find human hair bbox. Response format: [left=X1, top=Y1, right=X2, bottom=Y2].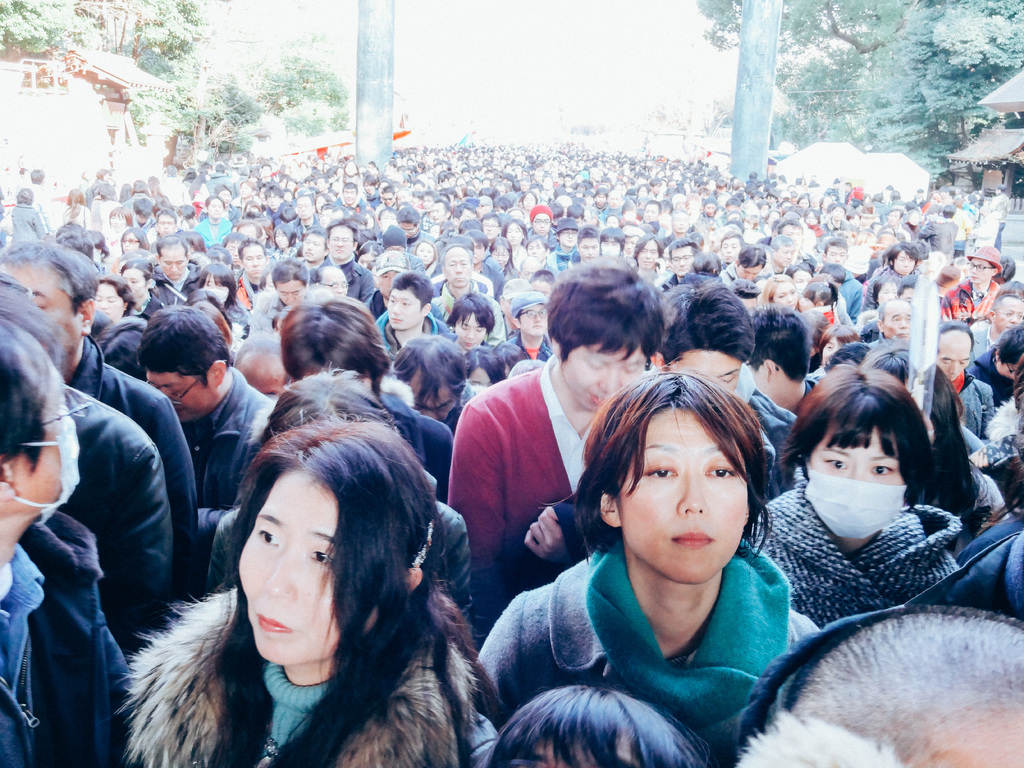
[left=131, top=197, right=151, bottom=217].
